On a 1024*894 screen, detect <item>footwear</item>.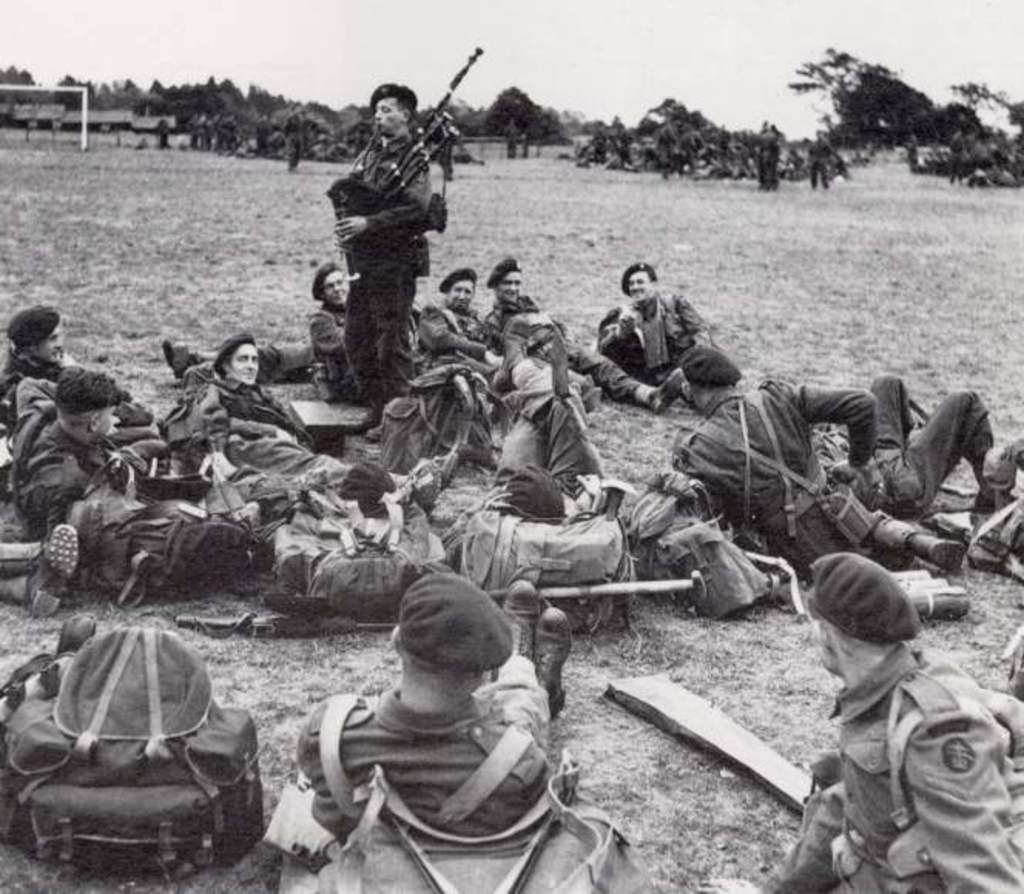
bbox=(905, 535, 967, 572).
